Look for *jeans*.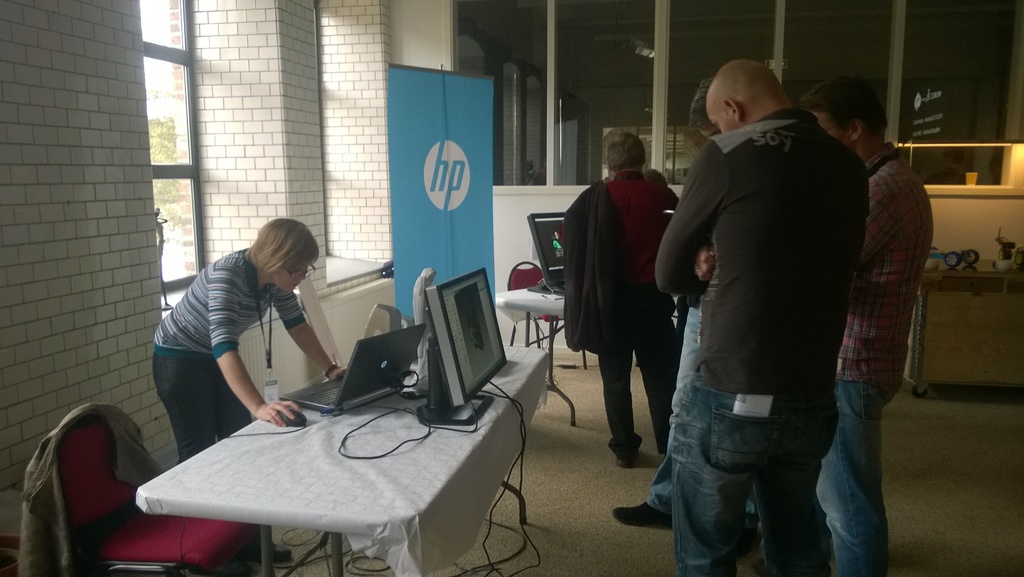
Found: x1=646 y1=306 x2=701 y2=512.
